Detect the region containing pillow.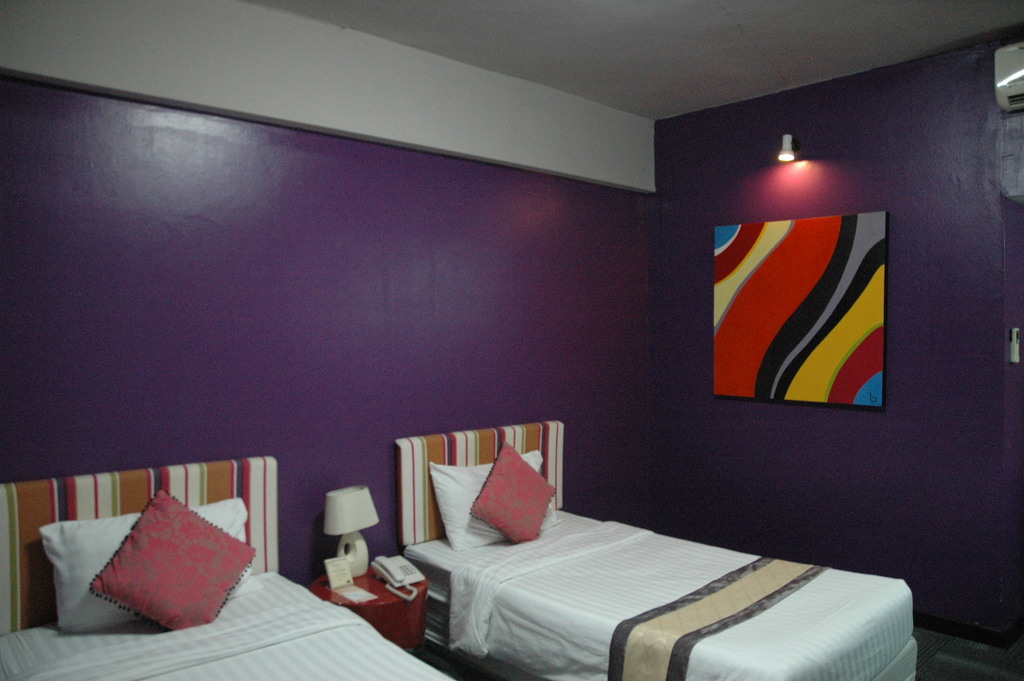
472 441 556 550.
